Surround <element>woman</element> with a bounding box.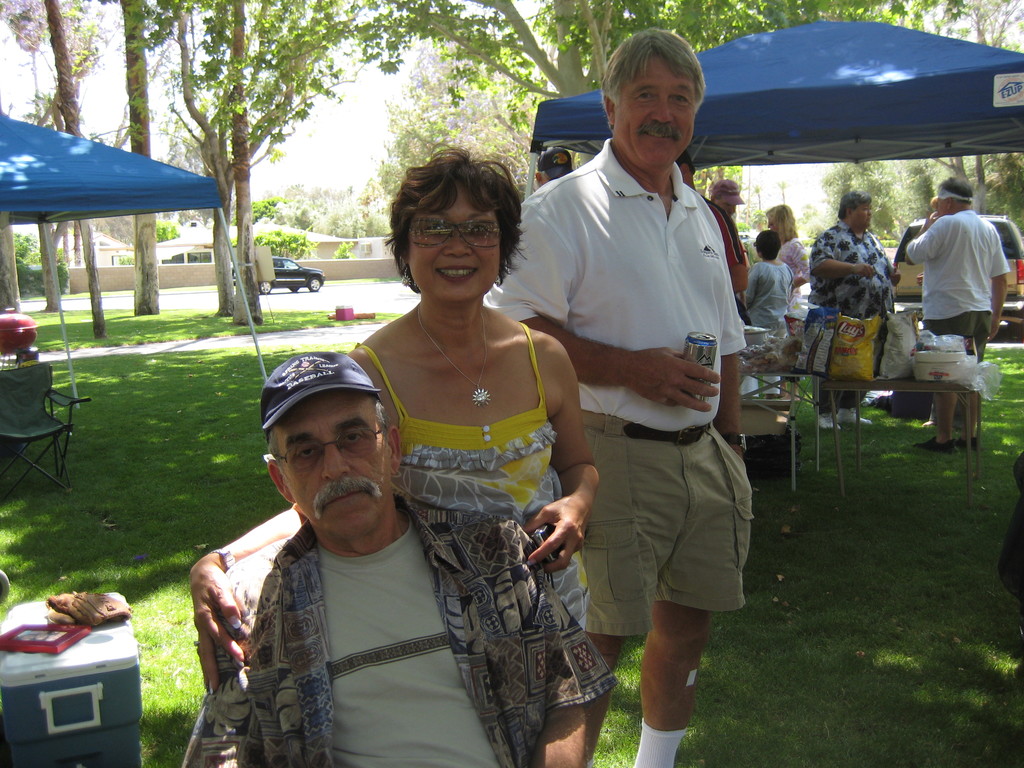
x1=197, y1=147, x2=587, y2=767.
